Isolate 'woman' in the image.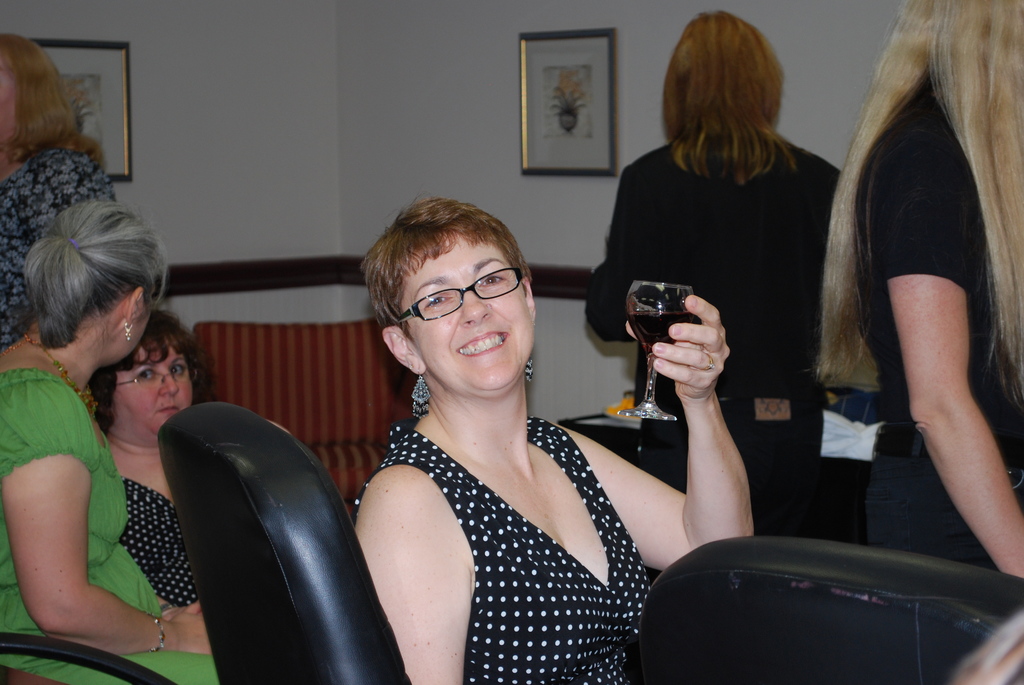
Isolated region: rect(585, 12, 841, 541).
